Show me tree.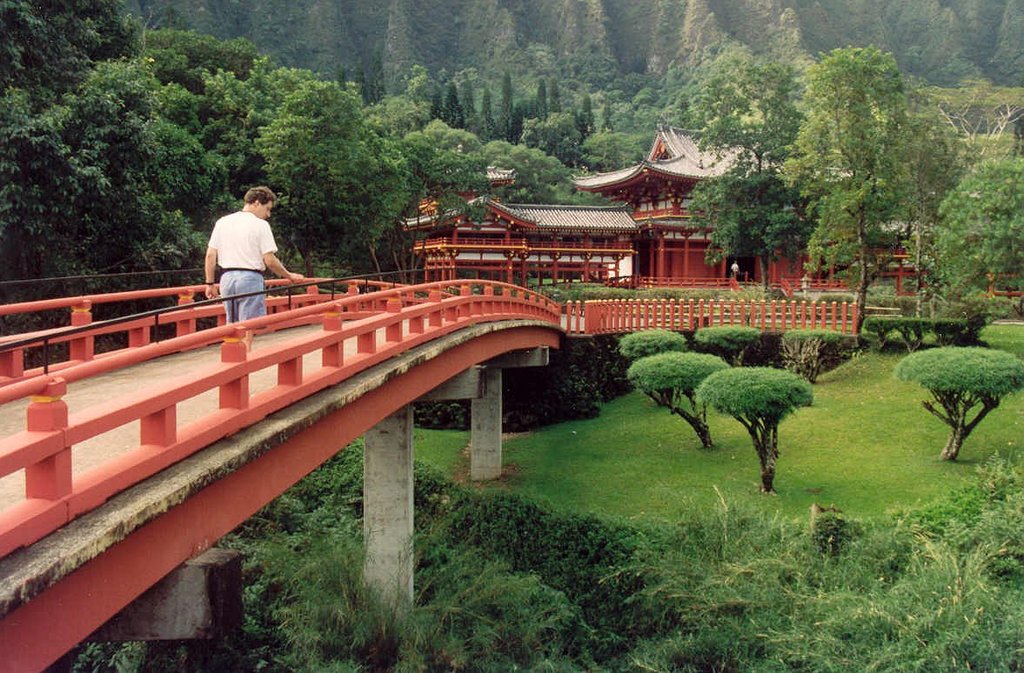
tree is here: x1=459, y1=59, x2=515, y2=153.
